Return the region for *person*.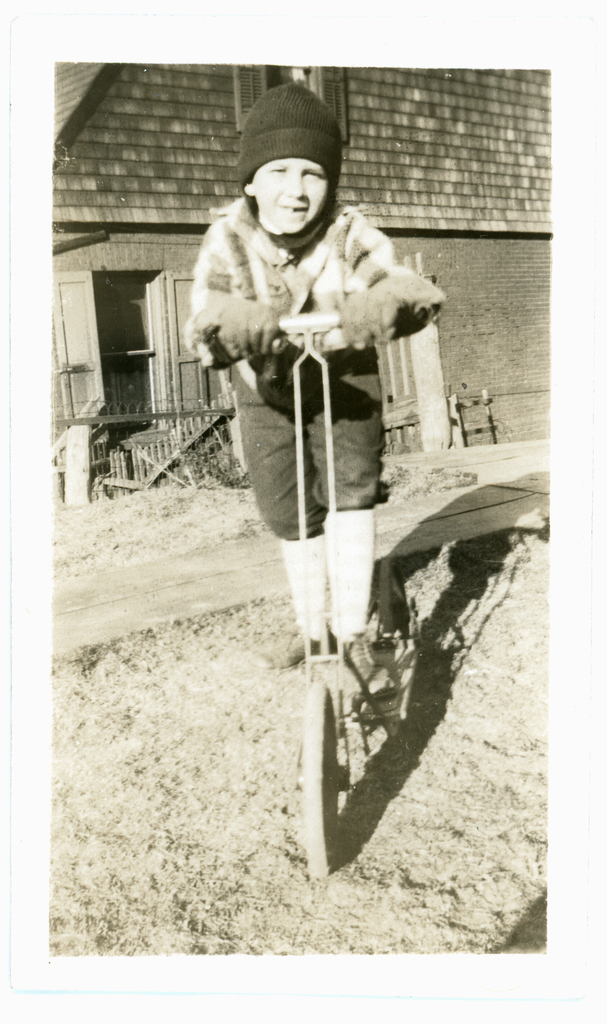
rect(170, 76, 430, 679).
